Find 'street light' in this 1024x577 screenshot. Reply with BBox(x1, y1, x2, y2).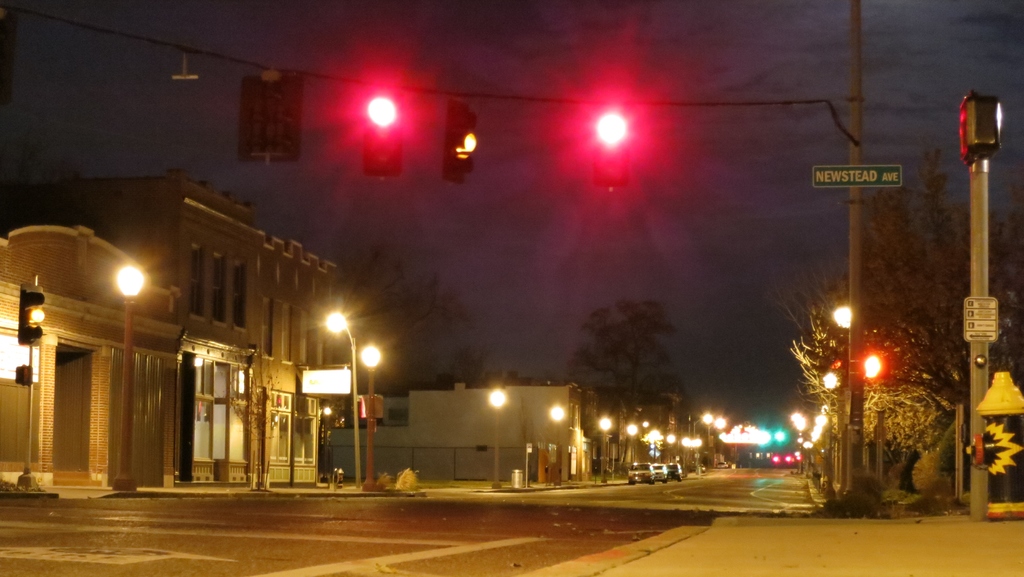
BBox(690, 434, 701, 476).
